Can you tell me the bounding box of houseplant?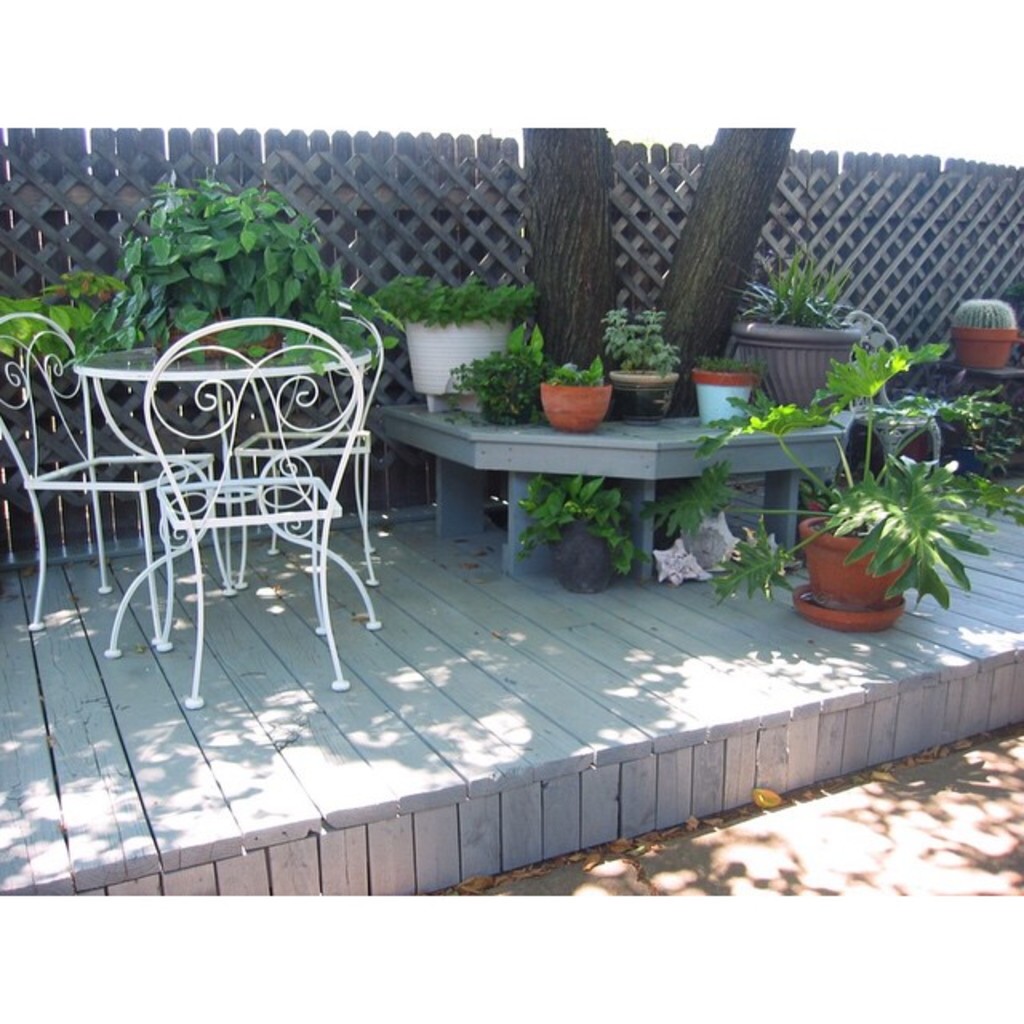
rect(946, 298, 1022, 371).
